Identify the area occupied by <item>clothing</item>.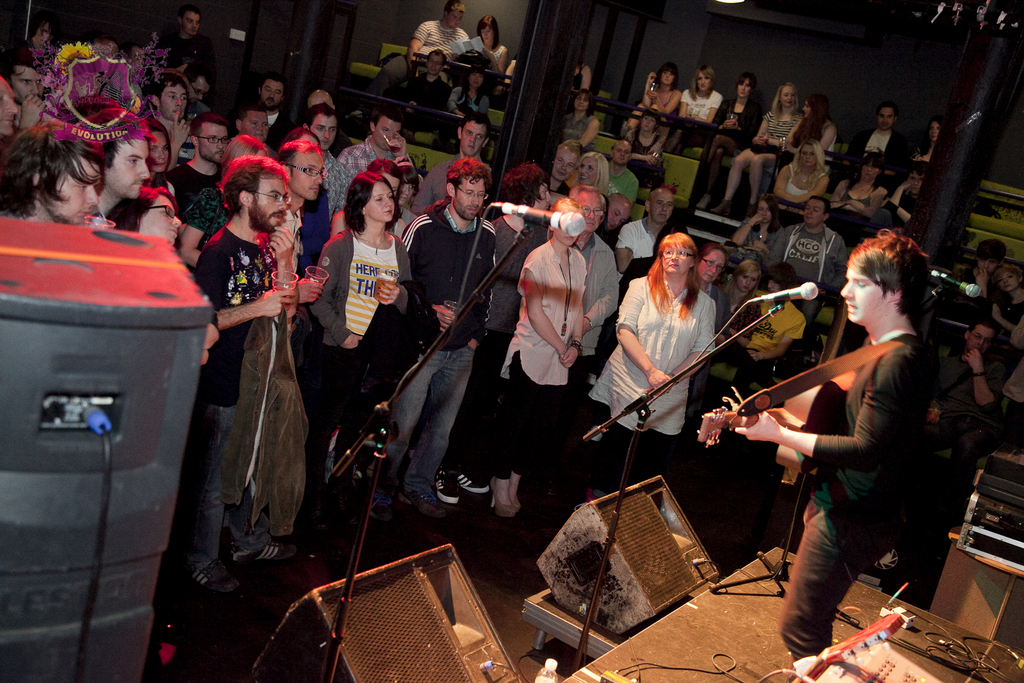
Area: rect(279, 194, 324, 280).
